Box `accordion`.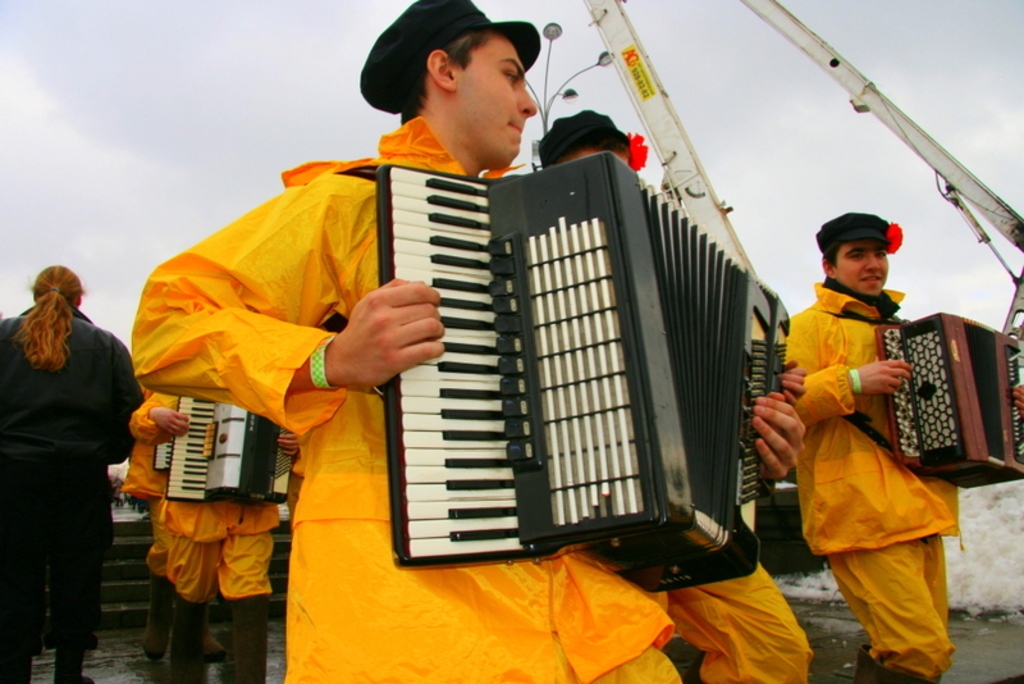
347/146/790/601.
